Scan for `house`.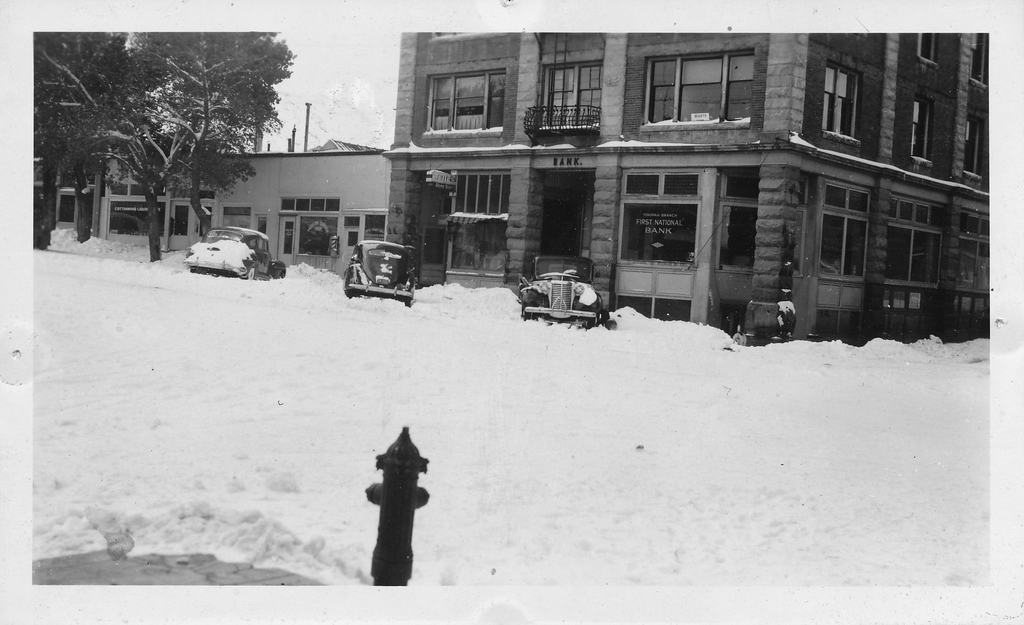
Scan result: Rect(383, 26, 997, 348).
